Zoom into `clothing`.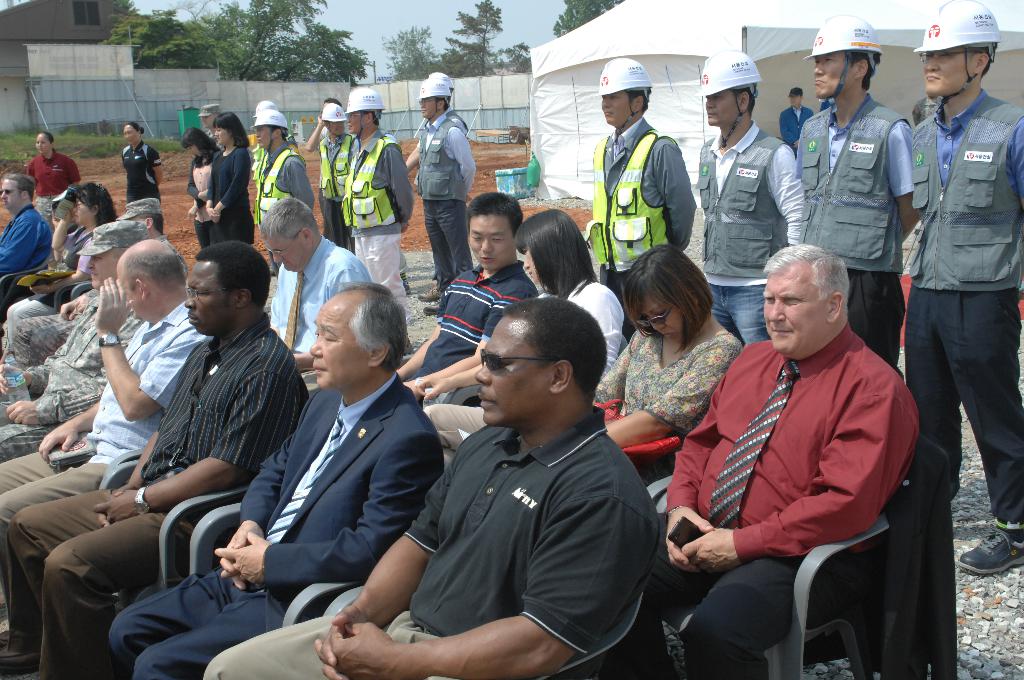
Zoom target: <bbox>316, 129, 355, 249</bbox>.
